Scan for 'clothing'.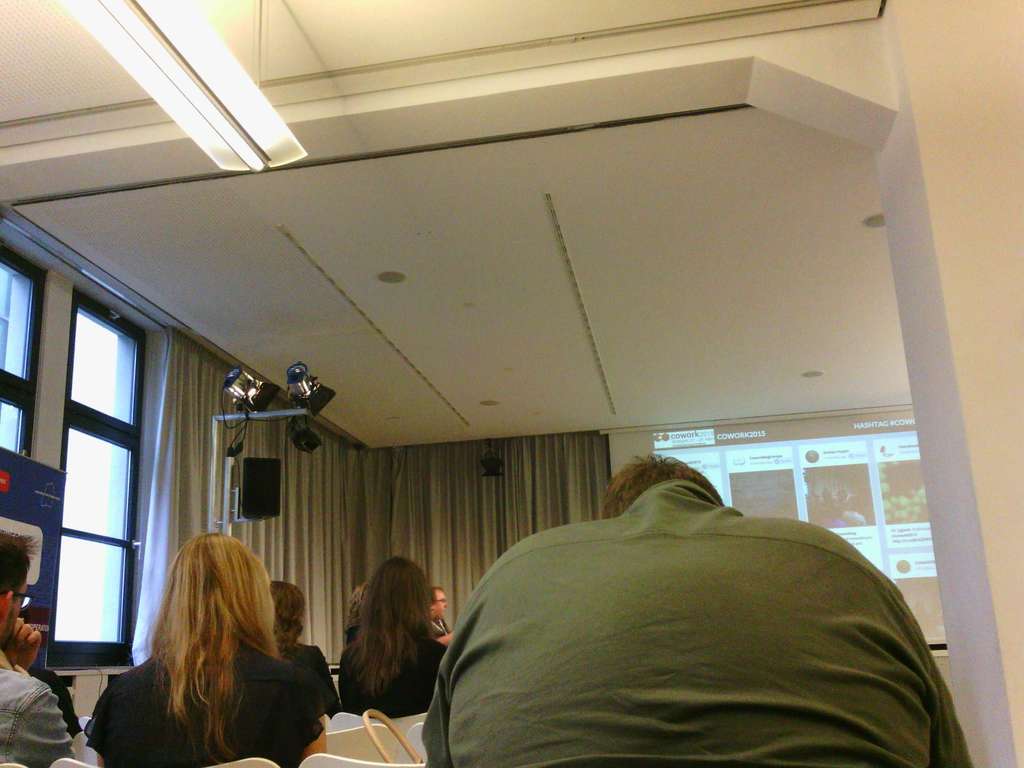
Scan result: 276, 634, 337, 716.
